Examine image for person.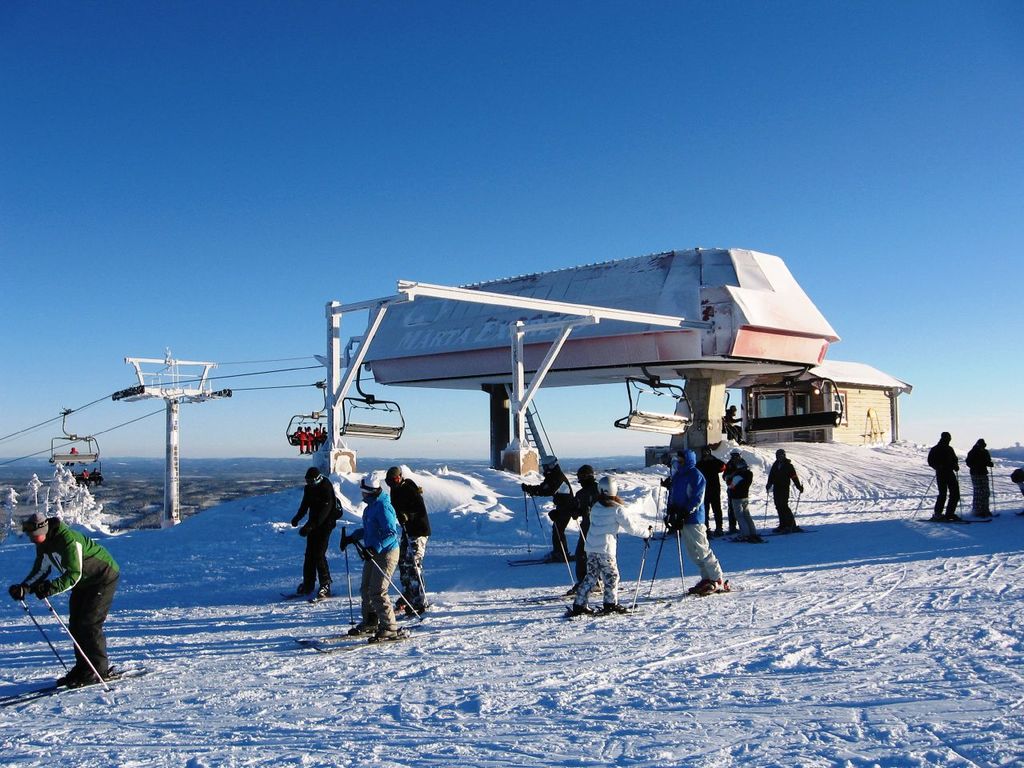
Examination result: bbox(922, 428, 966, 526).
